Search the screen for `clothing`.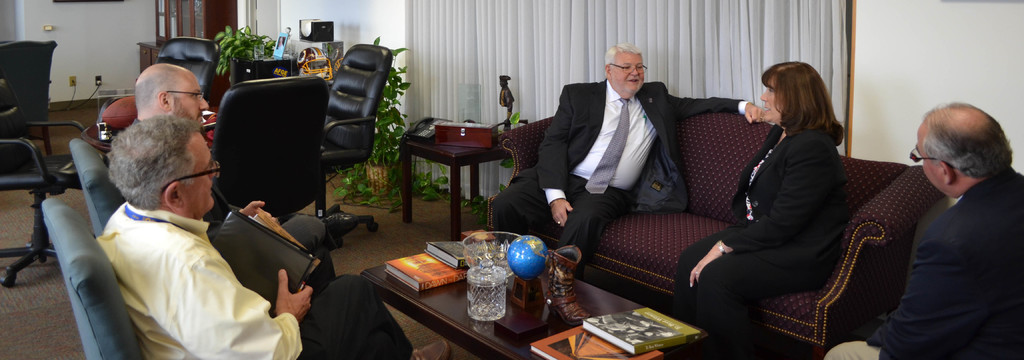
Found at bbox=(677, 116, 849, 358).
